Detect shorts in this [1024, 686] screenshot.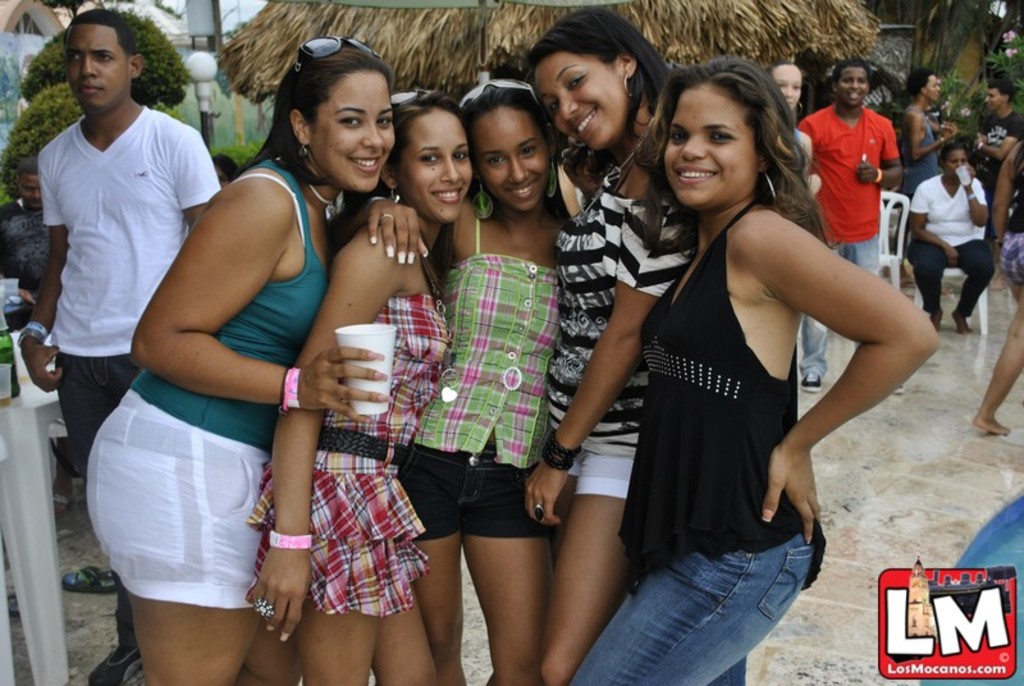
Detection: [left=566, top=453, right=627, bottom=498].
